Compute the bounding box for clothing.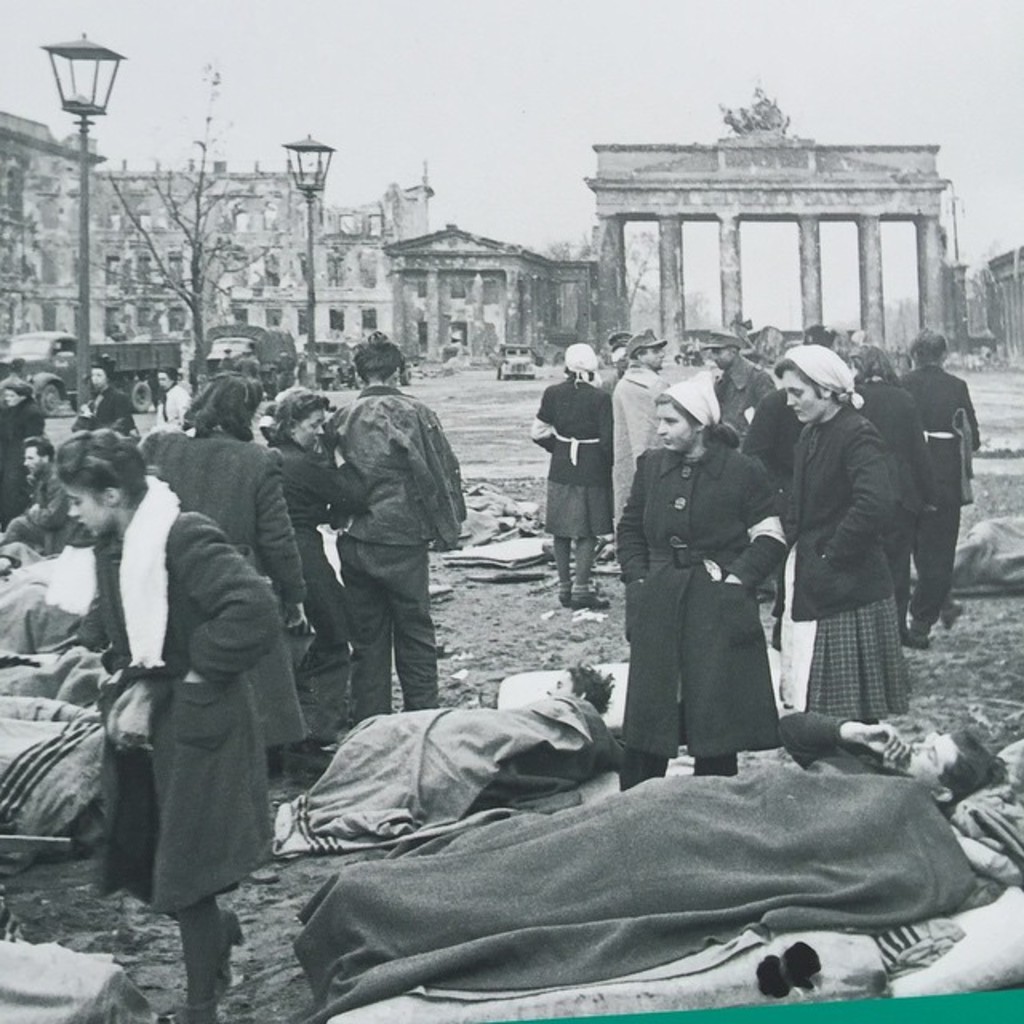
350, 373, 453, 550.
